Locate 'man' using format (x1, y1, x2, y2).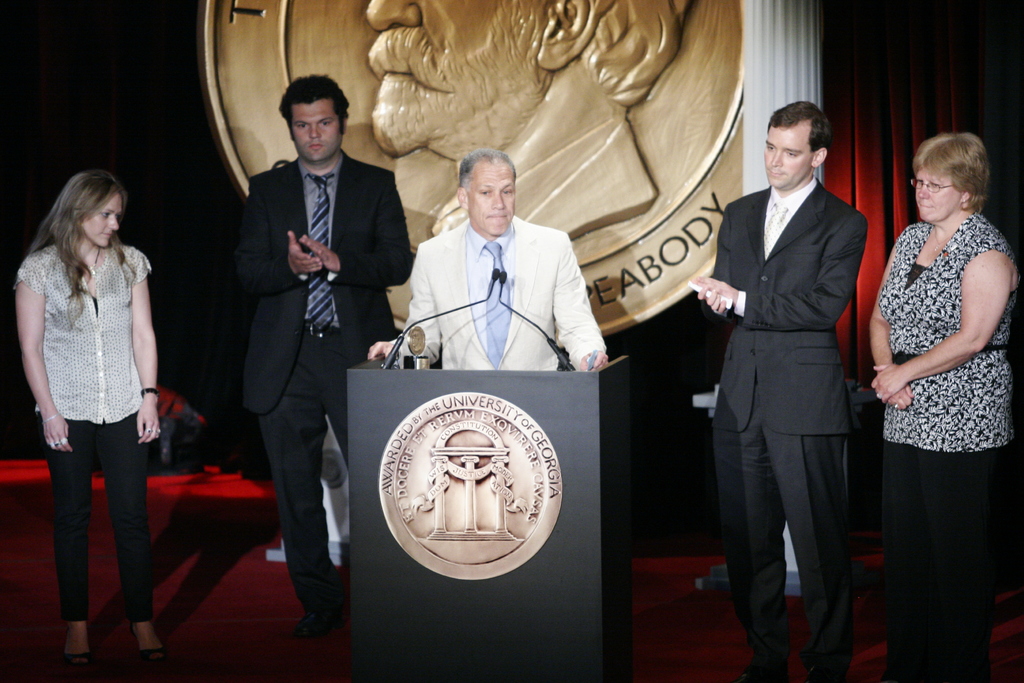
(211, 70, 402, 626).
